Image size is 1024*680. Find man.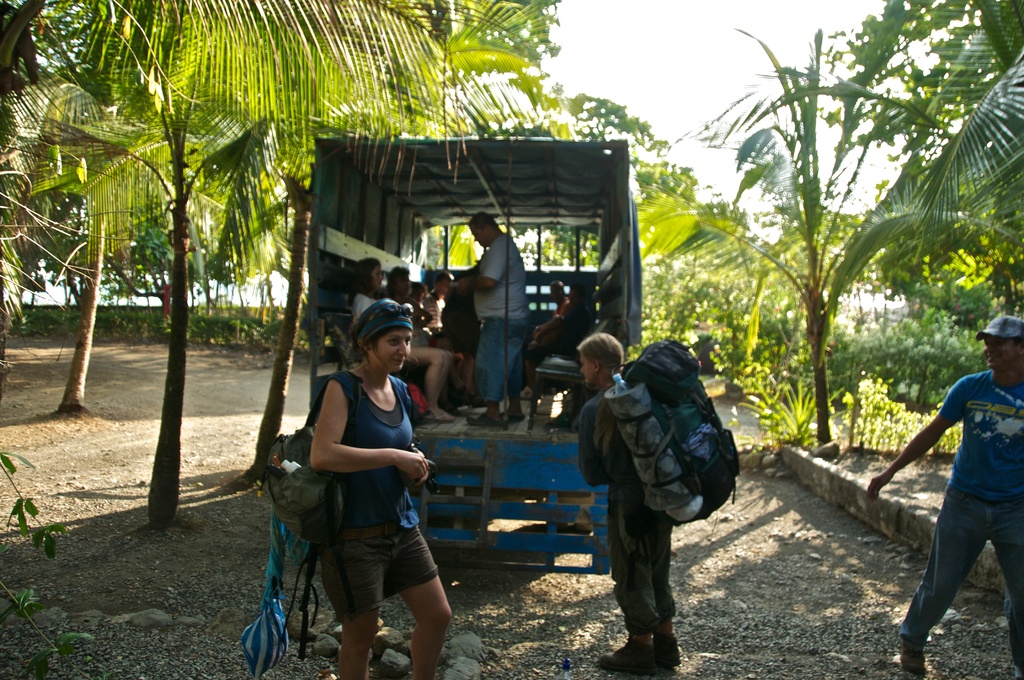
[881, 312, 1023, 667].
